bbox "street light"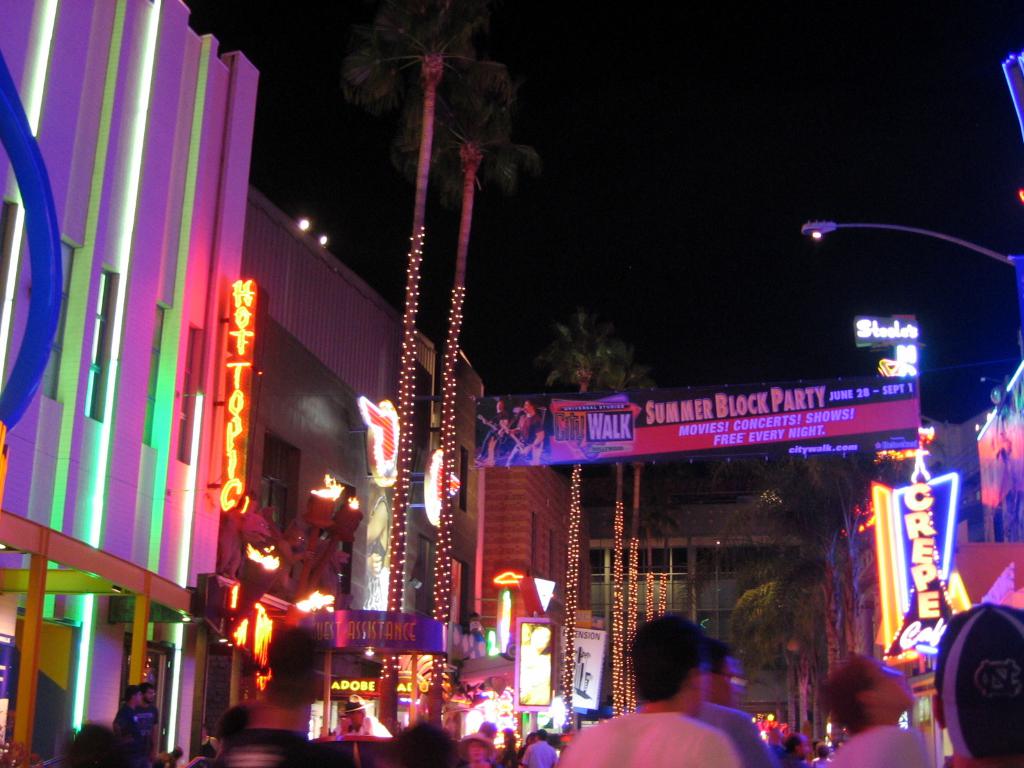
bbox=(753, 173, 1021, 499)
